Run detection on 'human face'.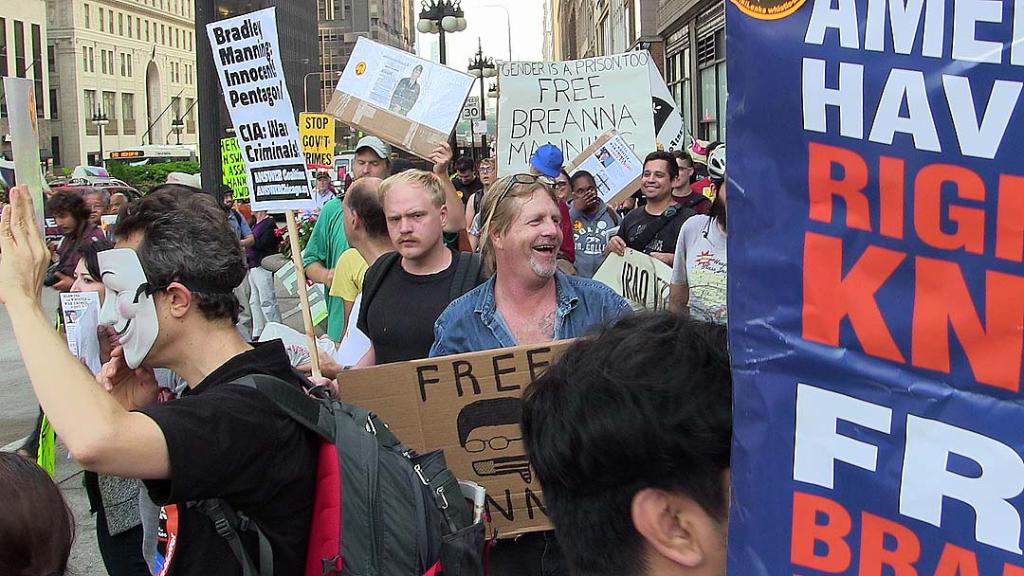
Result: x1=52, y1=210, x2=76, y2=240.
